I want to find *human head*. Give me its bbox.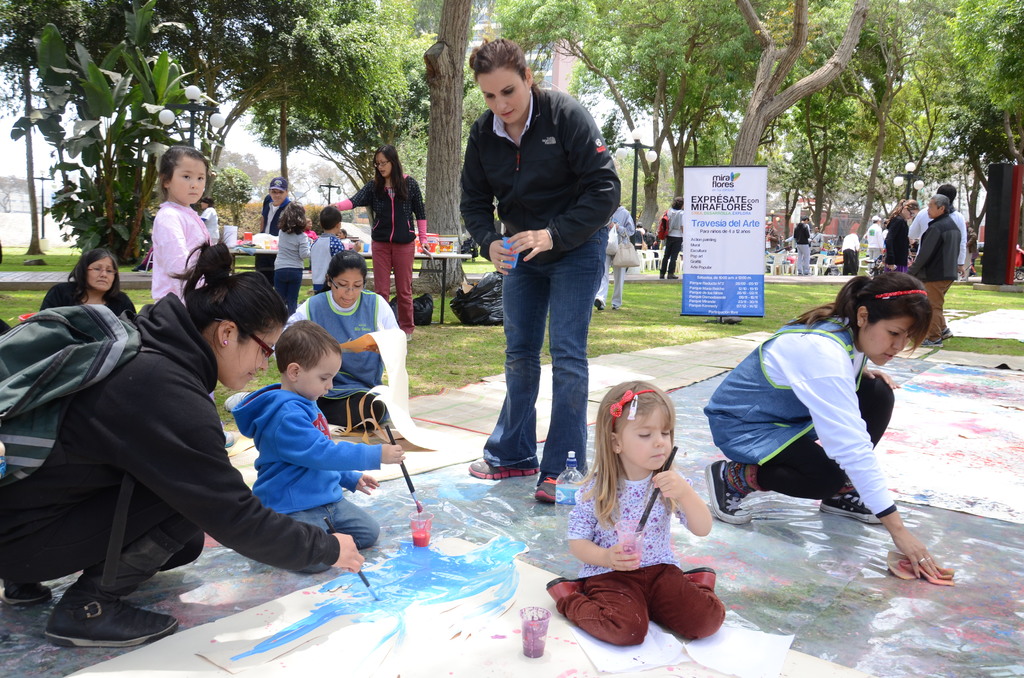
select_region(159, 140, 209, 207).
